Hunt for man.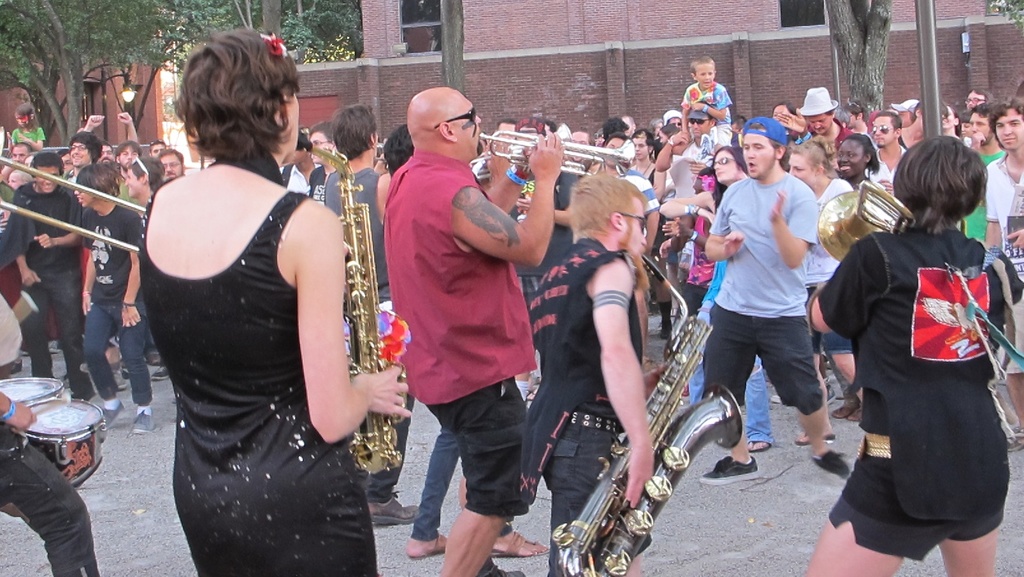
Hunted down at bbox(308, 127, 342, 208).
